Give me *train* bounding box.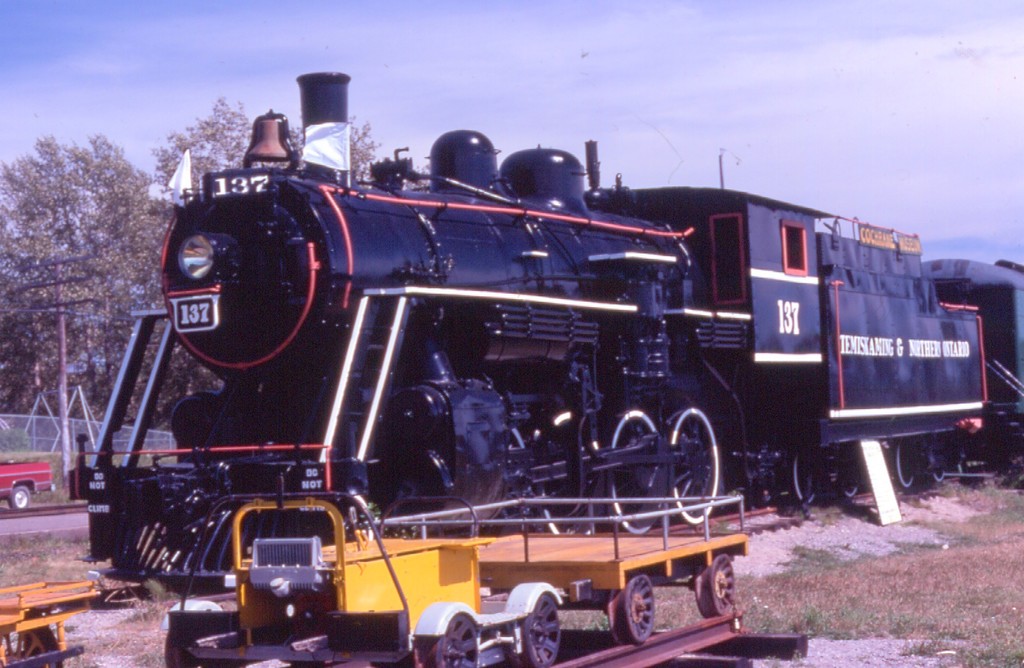
box=[72, 67, 1023, 590].
